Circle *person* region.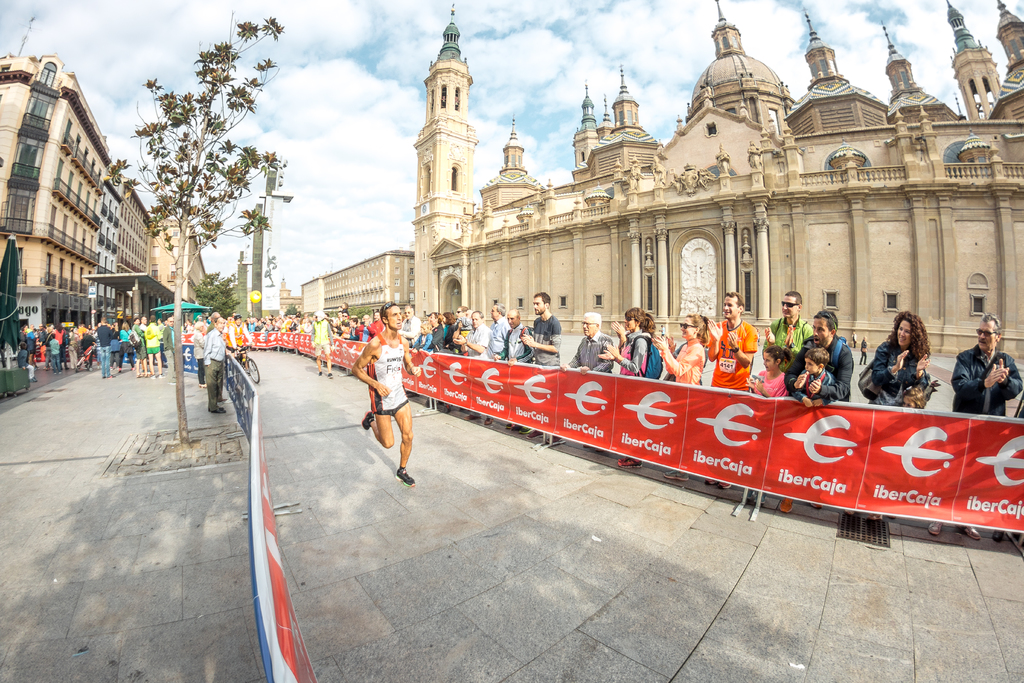
Region: (left=330, top=300, right=381, bottom=338).
